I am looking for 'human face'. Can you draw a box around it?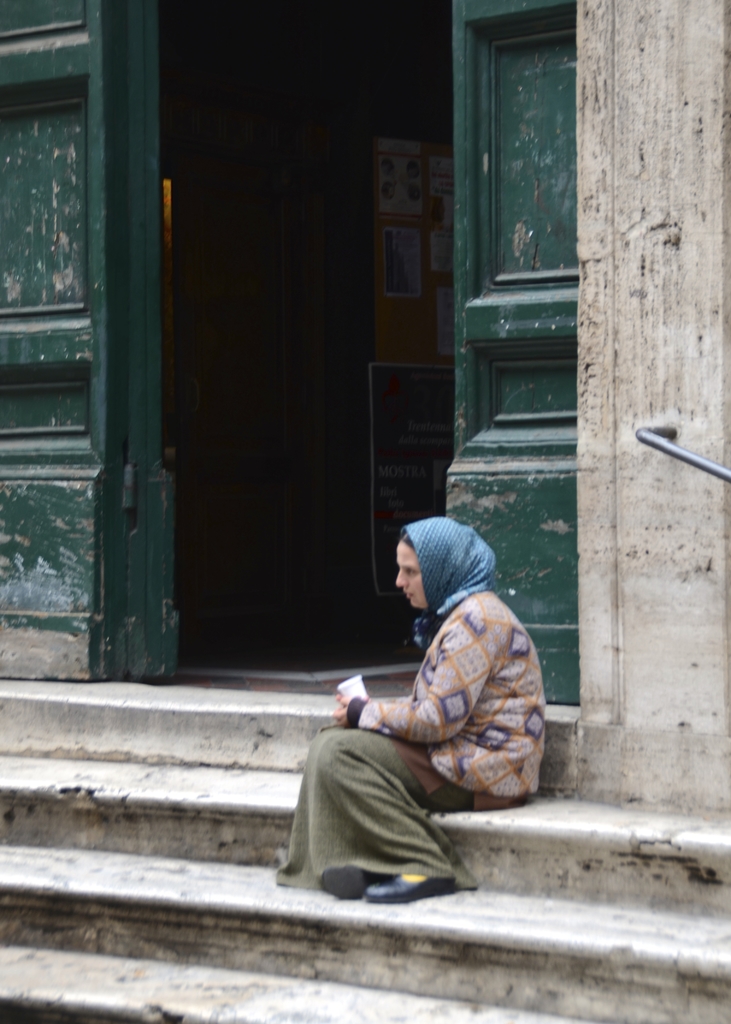
Sure, the bounding box is box(396, 540, 428, 610).
